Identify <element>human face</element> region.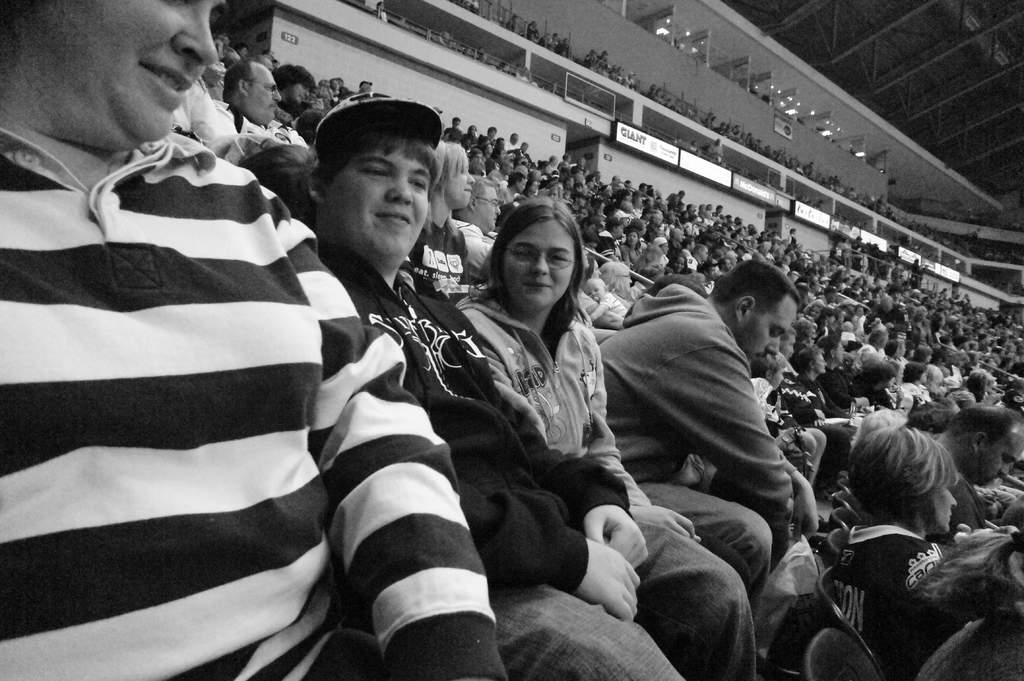
Region: x1=328, y1=145, x2=433, y2=264.
